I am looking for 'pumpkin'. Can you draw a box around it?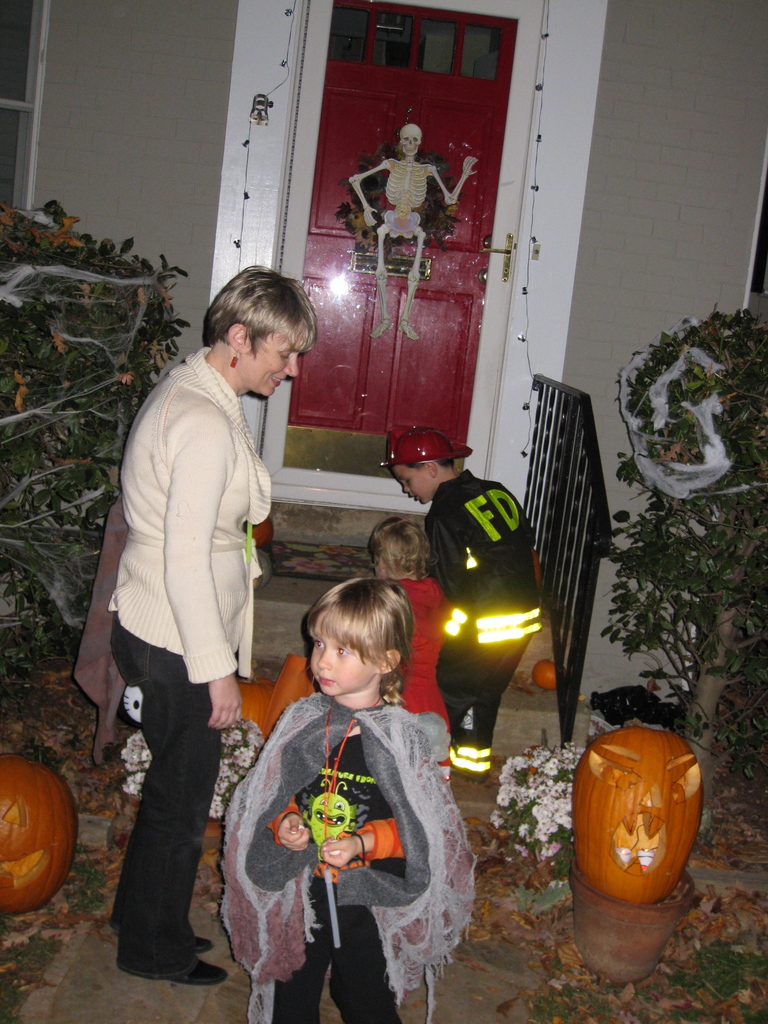
Sure, the bounding box is (0, 750, 85, 922).
